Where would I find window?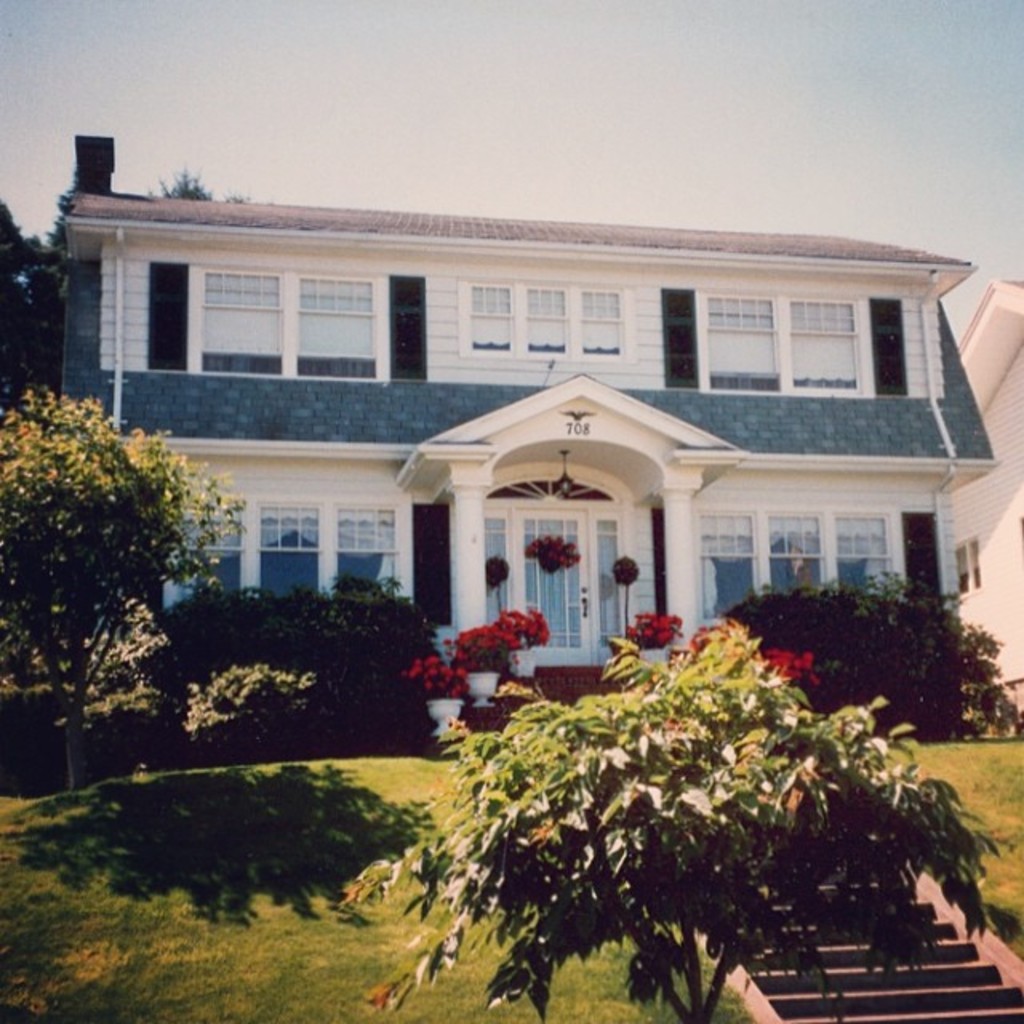
At bbox(291, 278, 370, 382).
